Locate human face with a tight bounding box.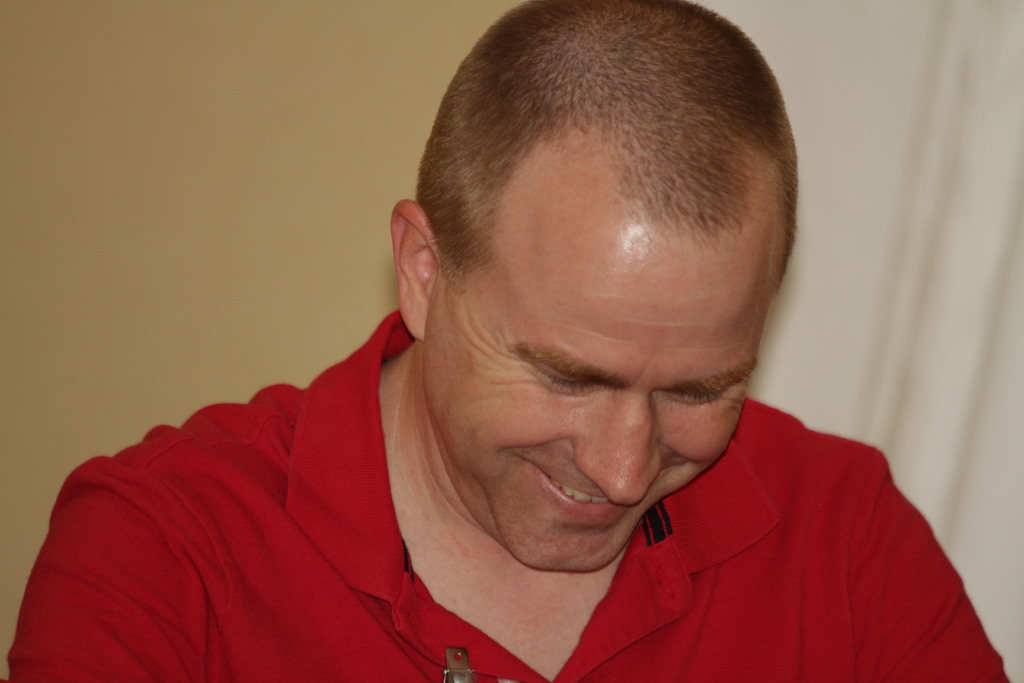
left=428, top=231, right=770, bottom=571.
